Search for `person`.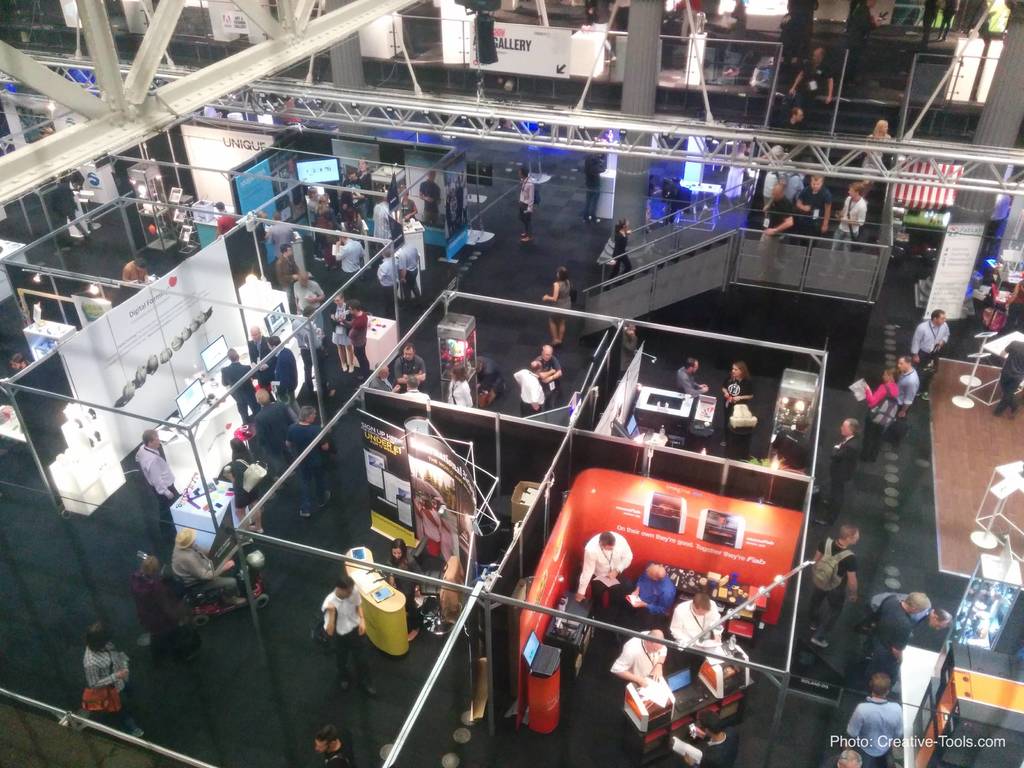
Found at bbox=[82, 620, 149, 739].
